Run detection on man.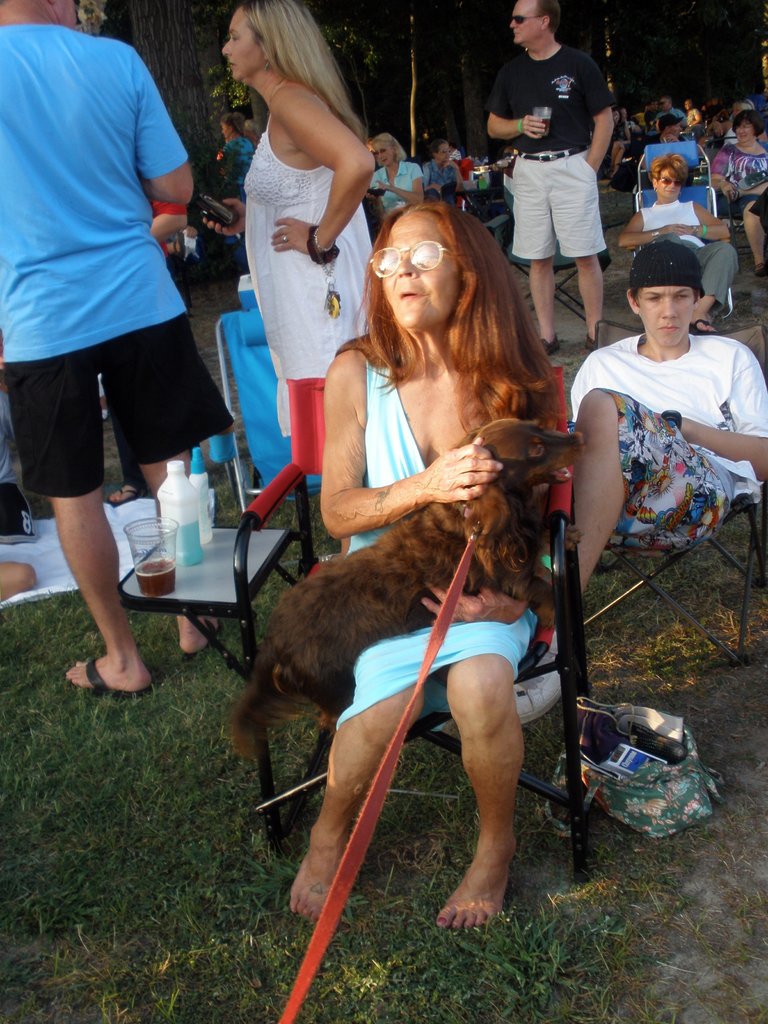
Result: bbox(422, 134, 462, 198).
